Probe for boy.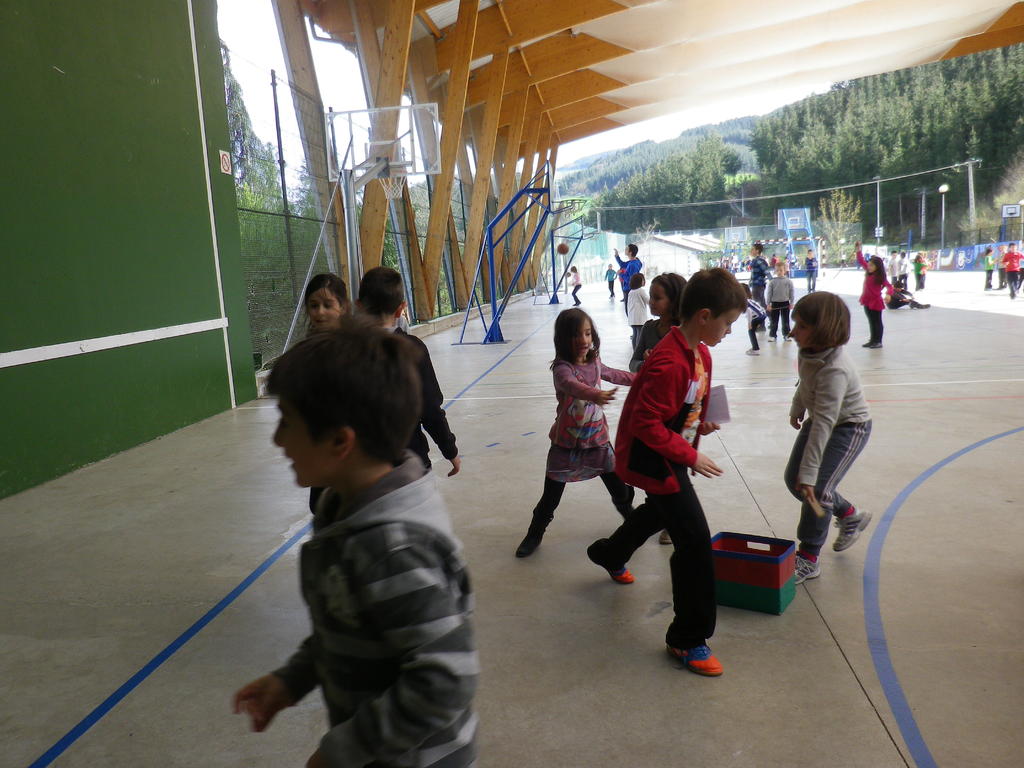
Probe result: select_region(589, 271, 748, 677).
